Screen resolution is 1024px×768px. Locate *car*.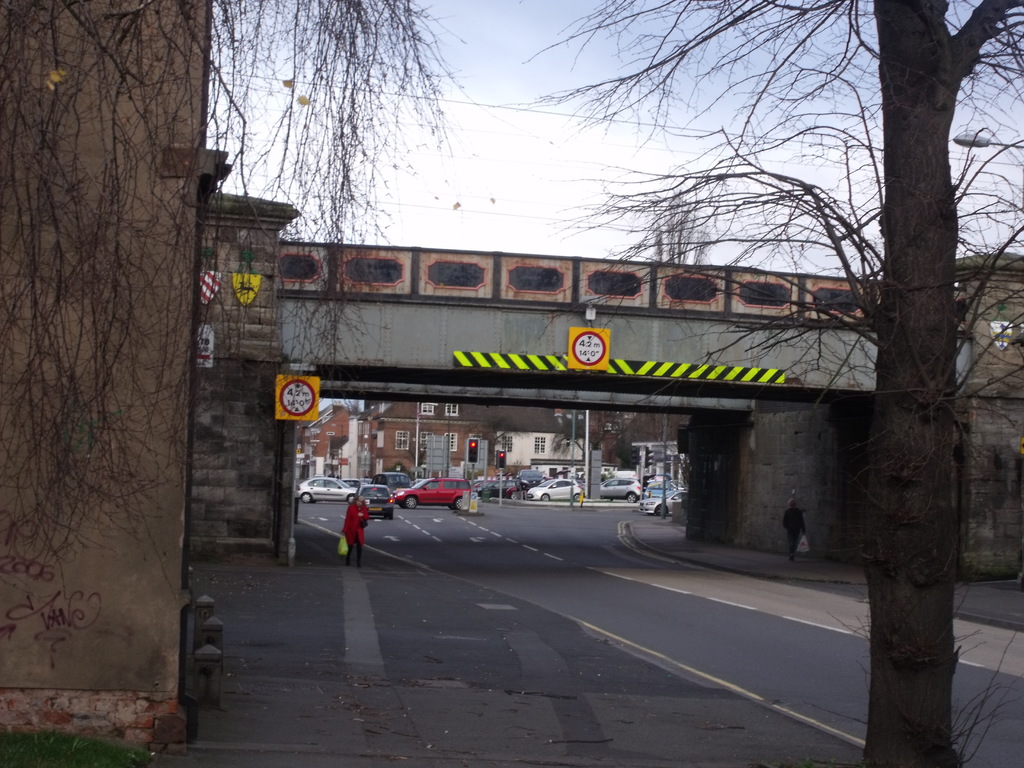
pyautogui.locateOnScreen(392, 474, 471, 507).
